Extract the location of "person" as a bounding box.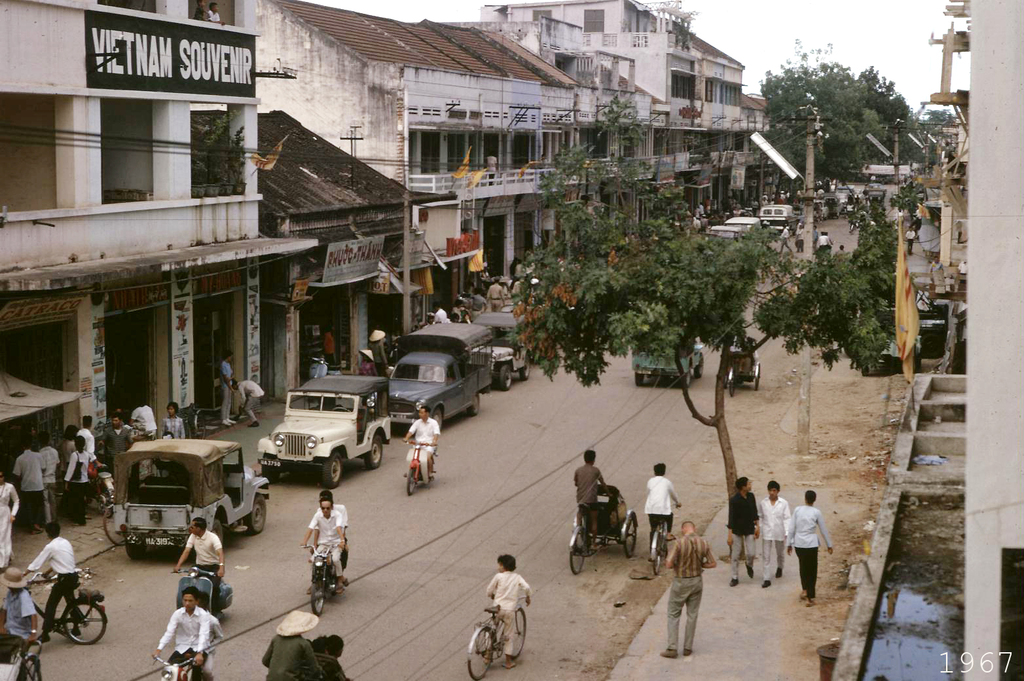
905:228:921:249.
